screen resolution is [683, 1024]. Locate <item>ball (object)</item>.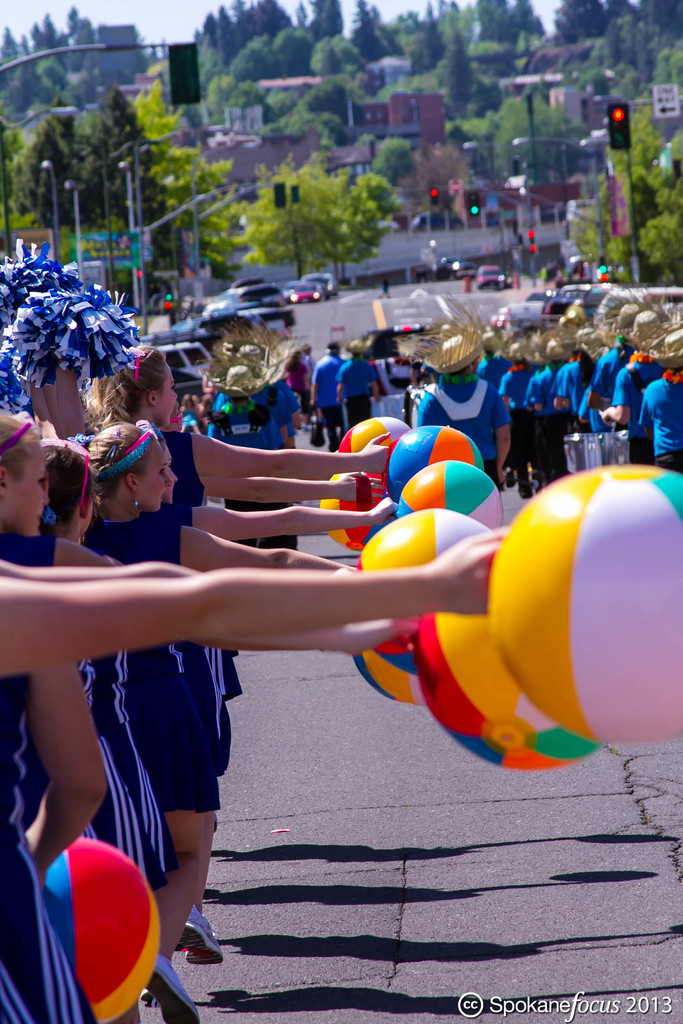
box(390, 464, 509, 525).
